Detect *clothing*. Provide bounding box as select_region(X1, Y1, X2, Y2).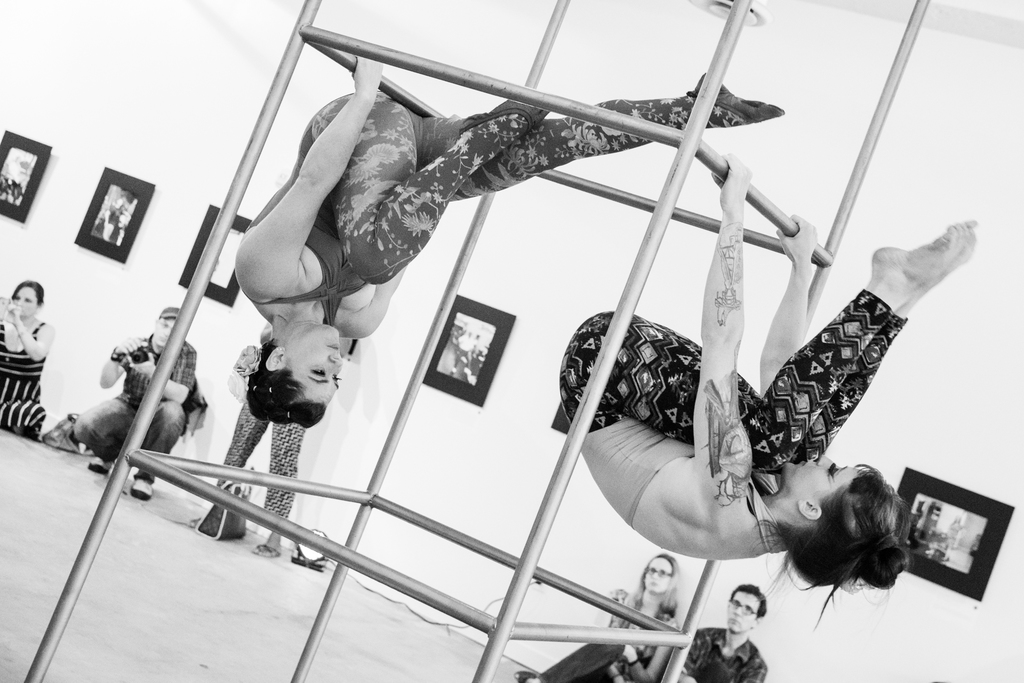
select_region(680, 627, 769, 682).
